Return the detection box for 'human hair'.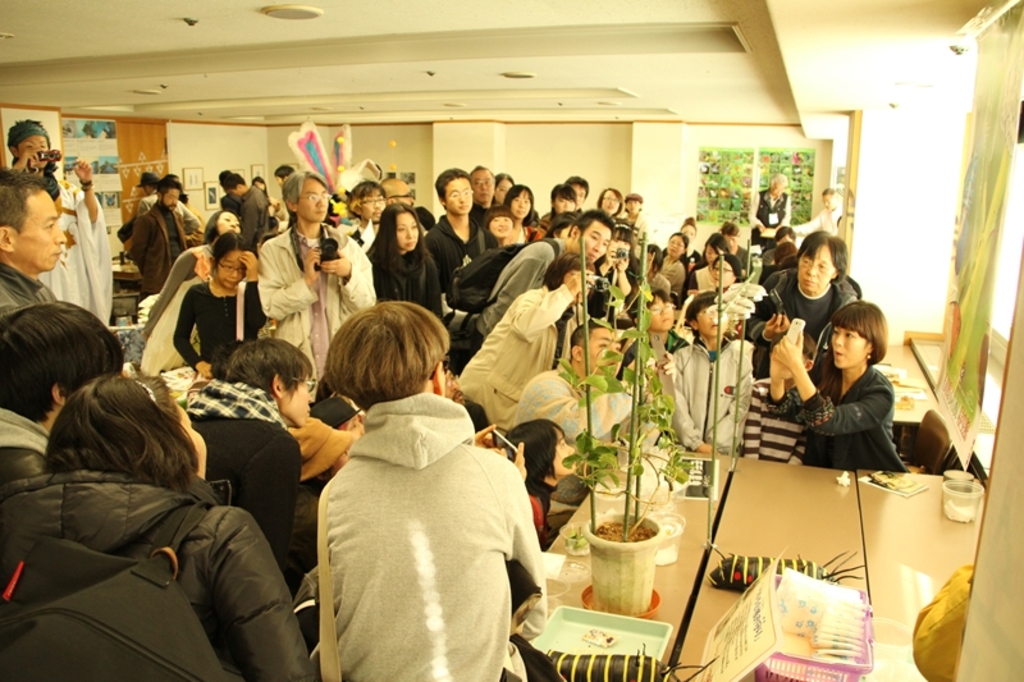
842:298:890:372.
